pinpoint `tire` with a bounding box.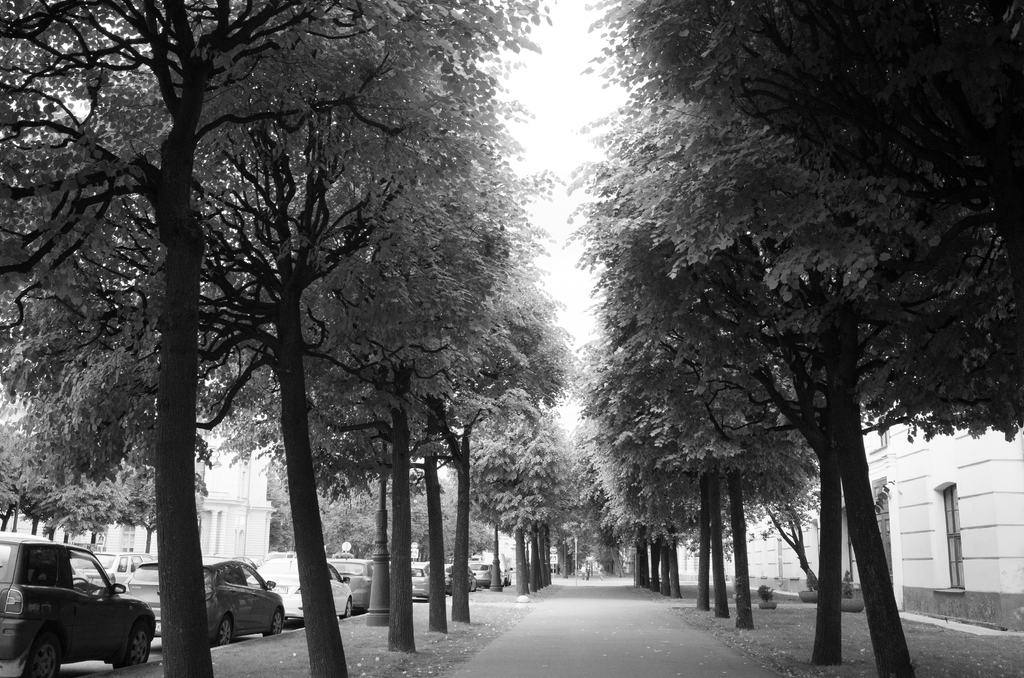
[left=264, top=609, right=284, bottom=636].
